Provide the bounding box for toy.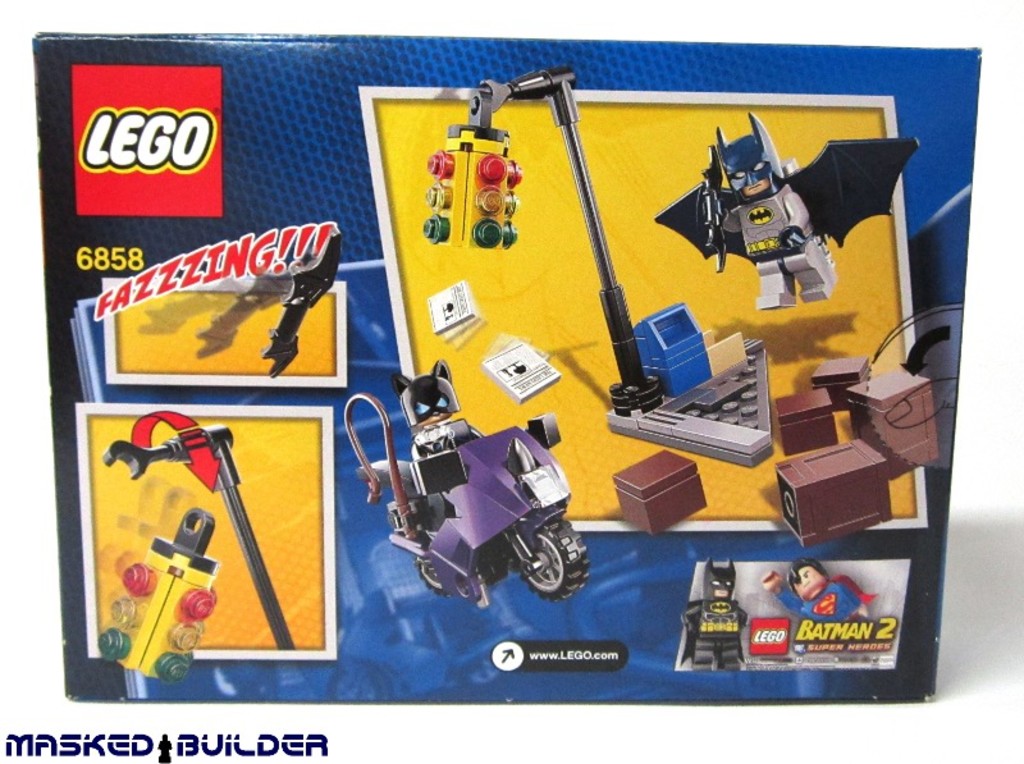
(x1=104, y1=508, x2=221, y2=690).
